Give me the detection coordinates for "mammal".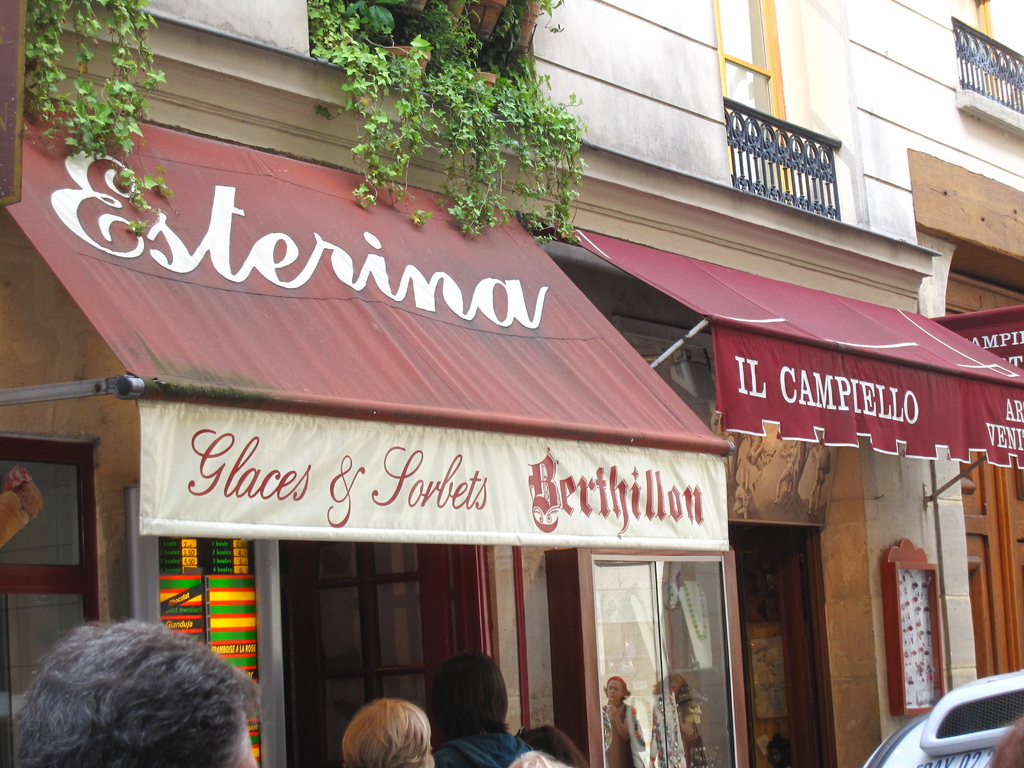
<region>513, 723, 588, 767</region>.
